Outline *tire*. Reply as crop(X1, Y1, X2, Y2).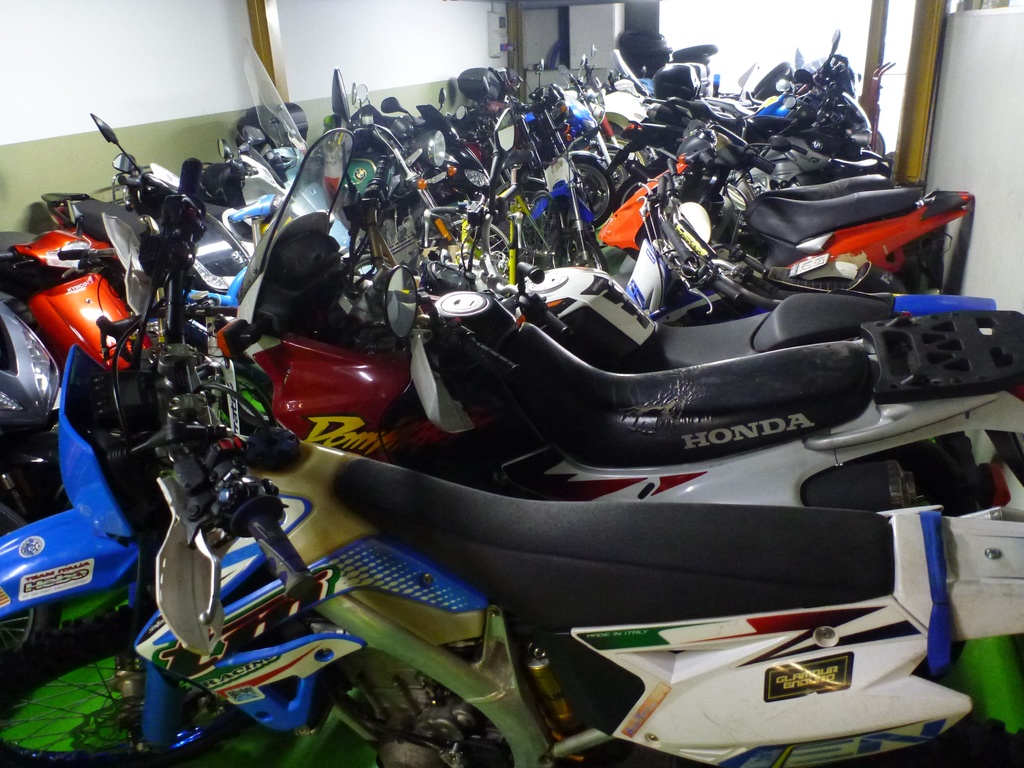
crop(620, 26, 720, 76).
